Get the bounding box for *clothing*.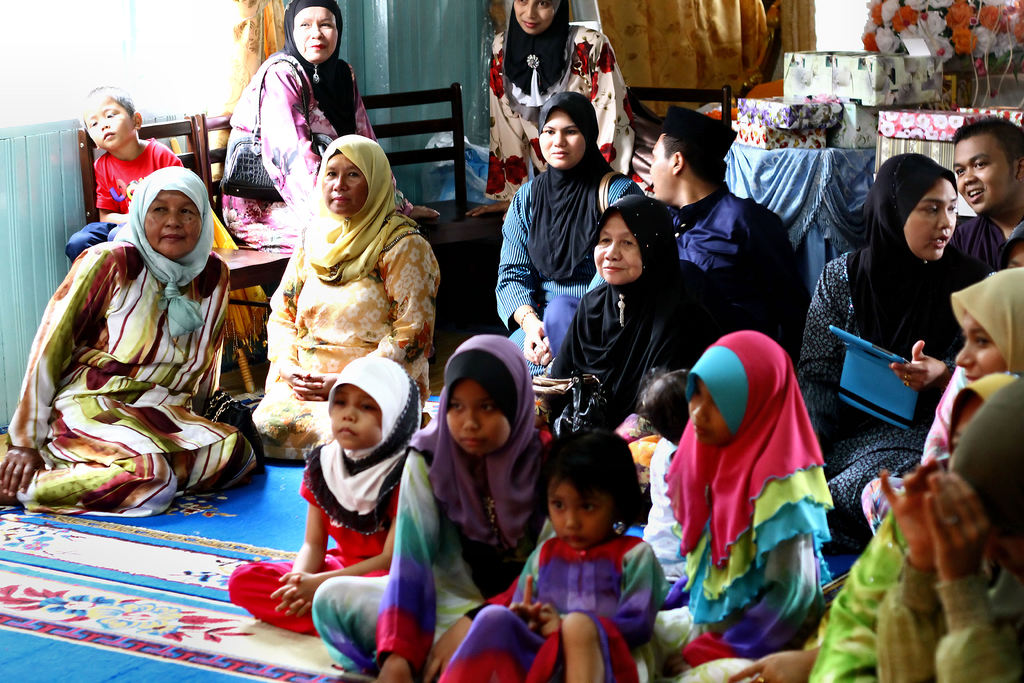
select_region(227, 355, 442, 636).
